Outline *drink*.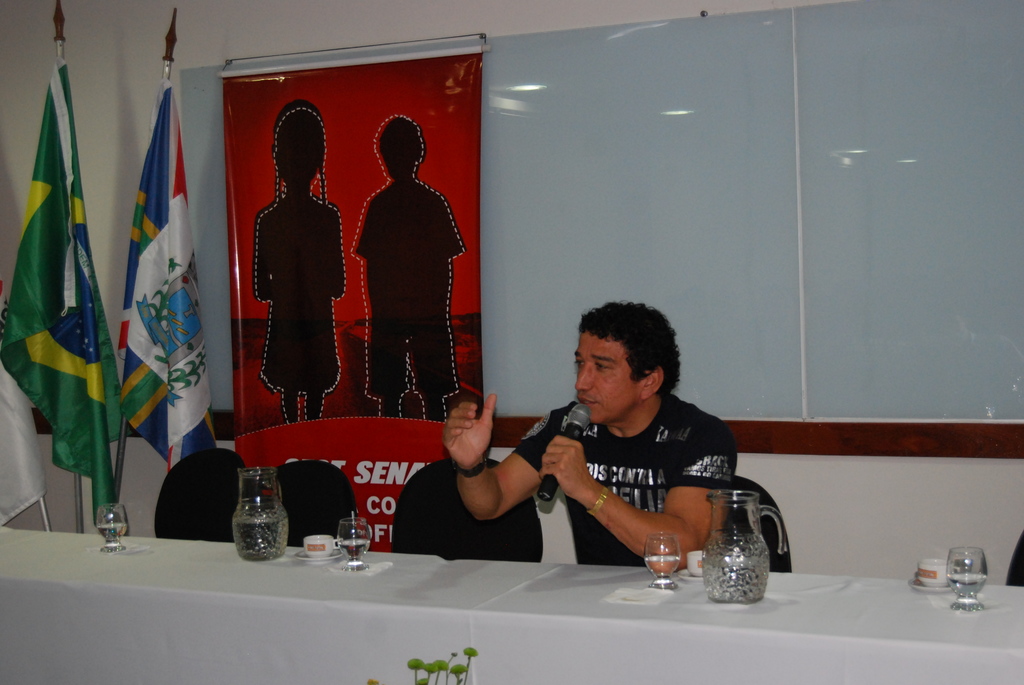
Outline: {"x1": 948, "y1": 573, "x2": 986, "y2": 611}.
